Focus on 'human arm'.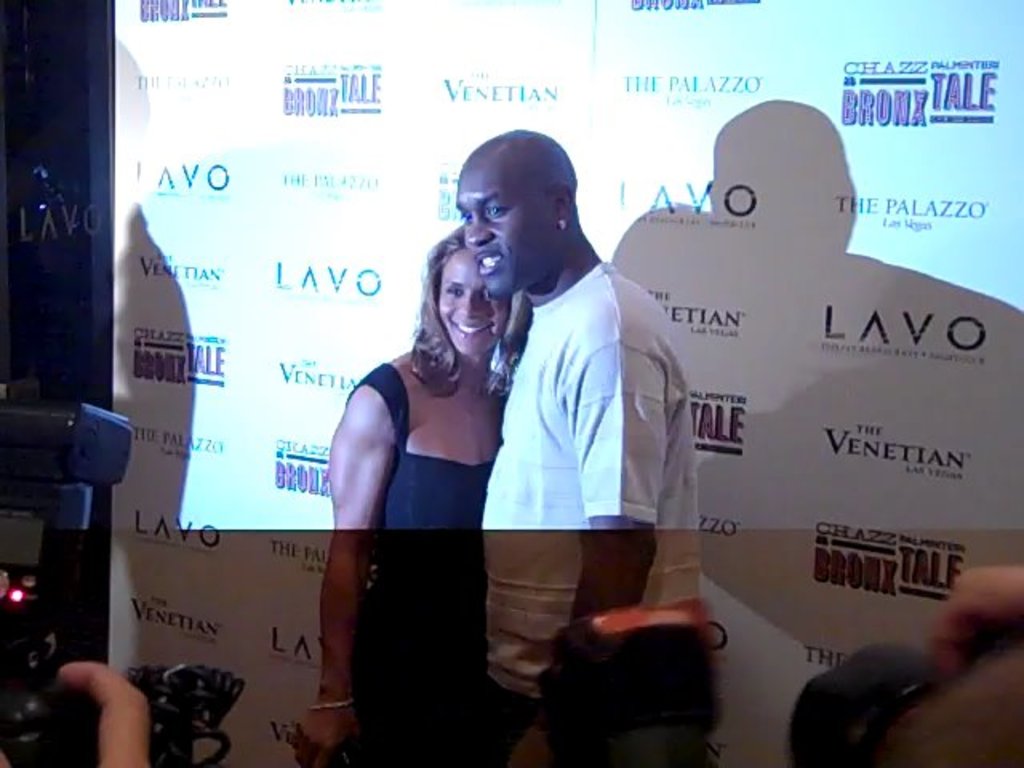
Focused at (933, 562, 1022, 722).
